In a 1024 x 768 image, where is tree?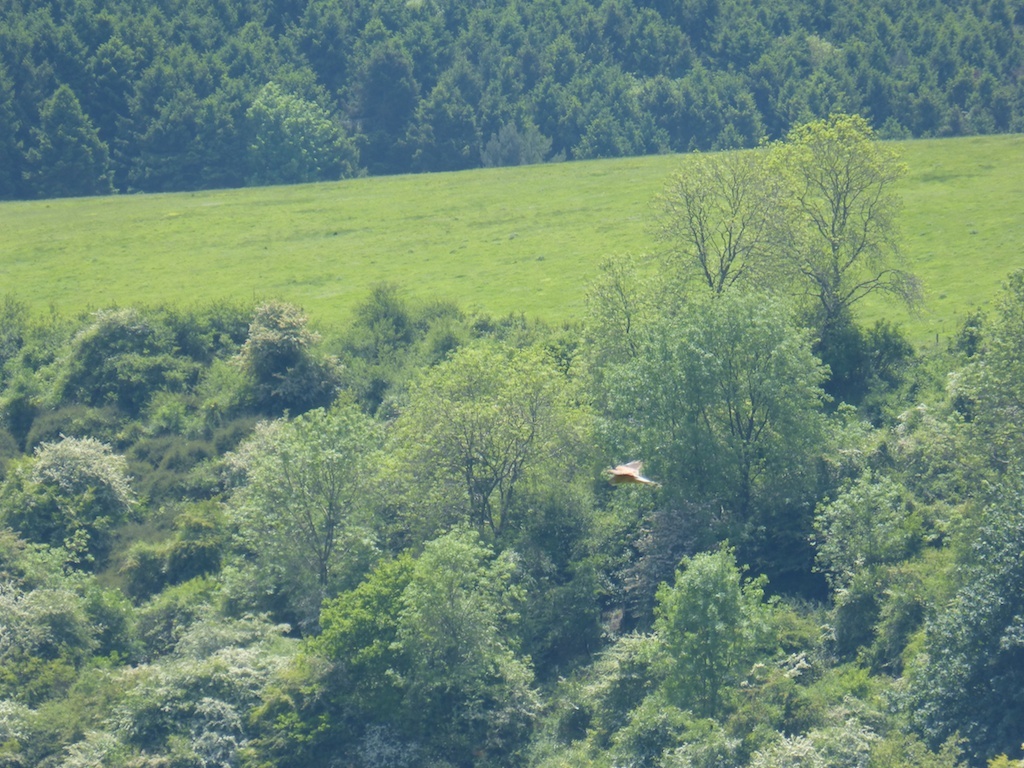
(563,85,664,157).
